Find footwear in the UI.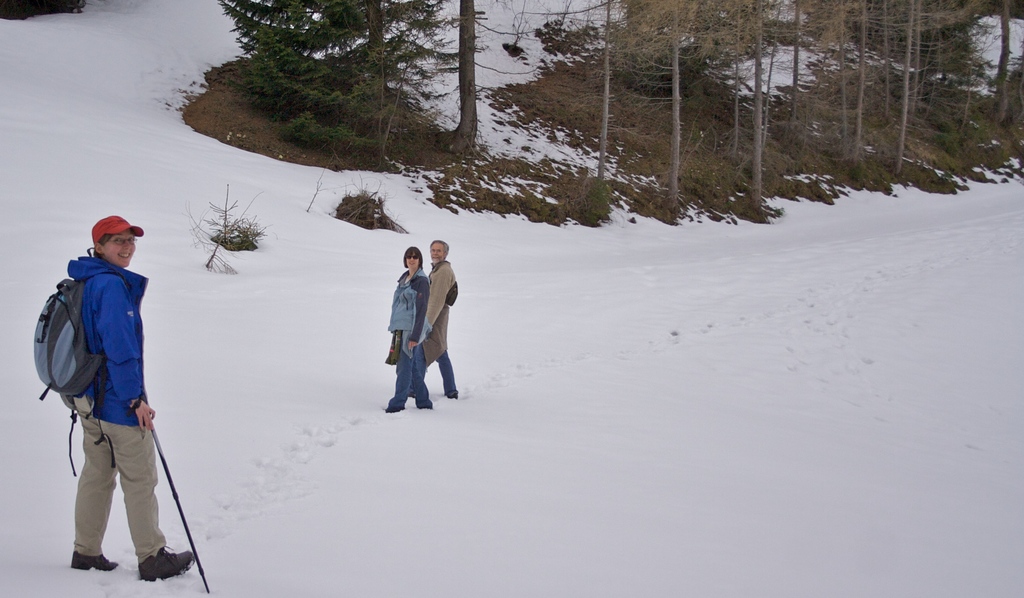
UI element at 73/556/120/570.
